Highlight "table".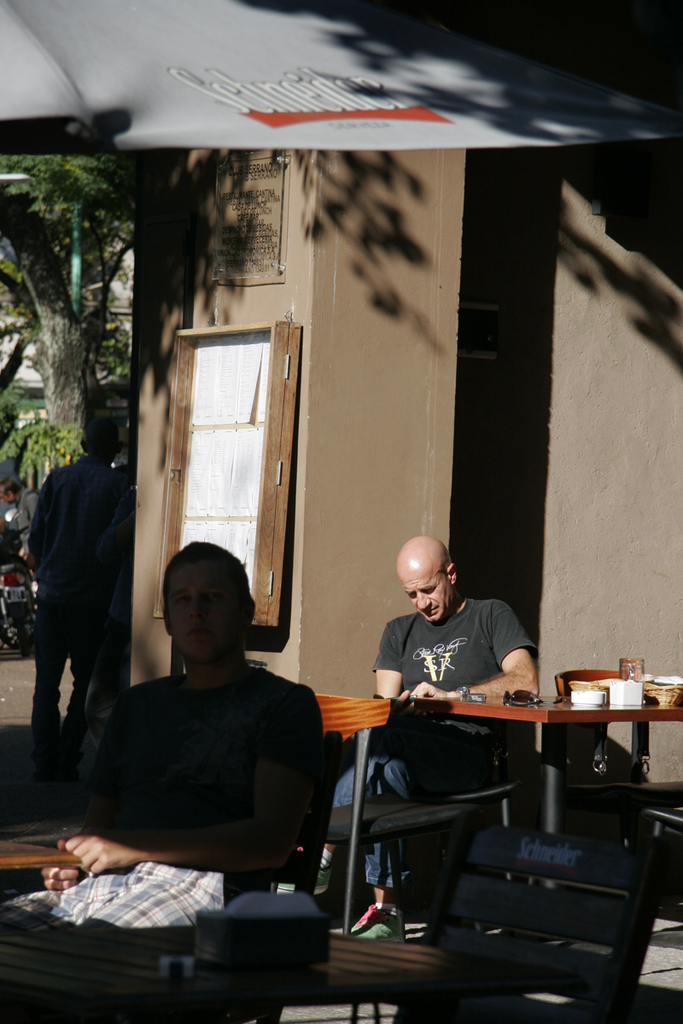
Highlighted region: BBox(408, 691, 682, 890).
